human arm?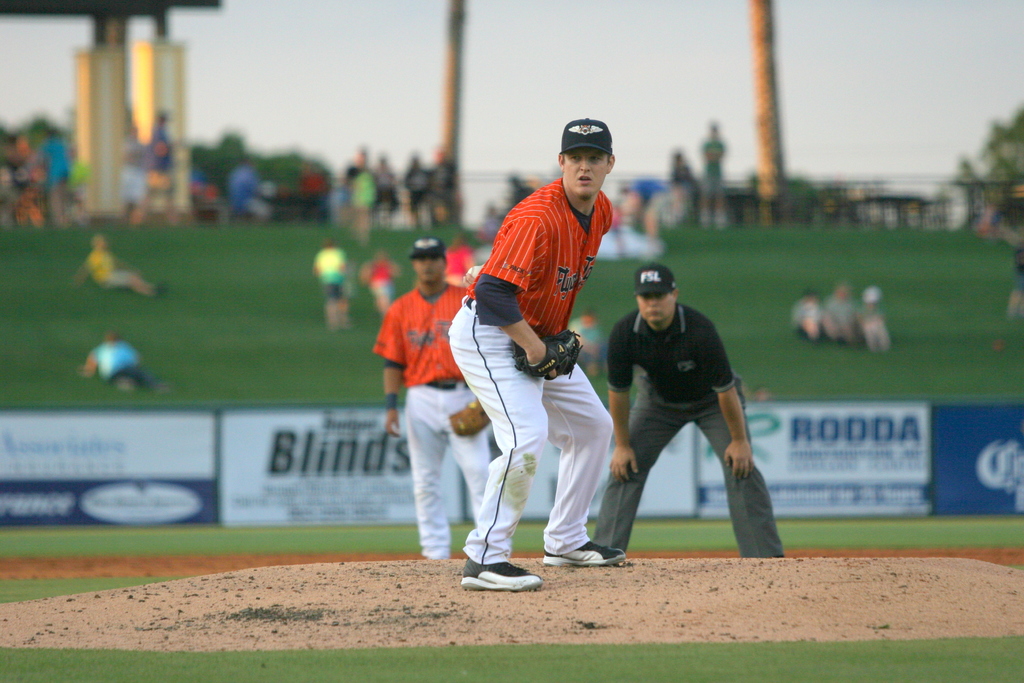
box=[474, 202, 550, 378]
